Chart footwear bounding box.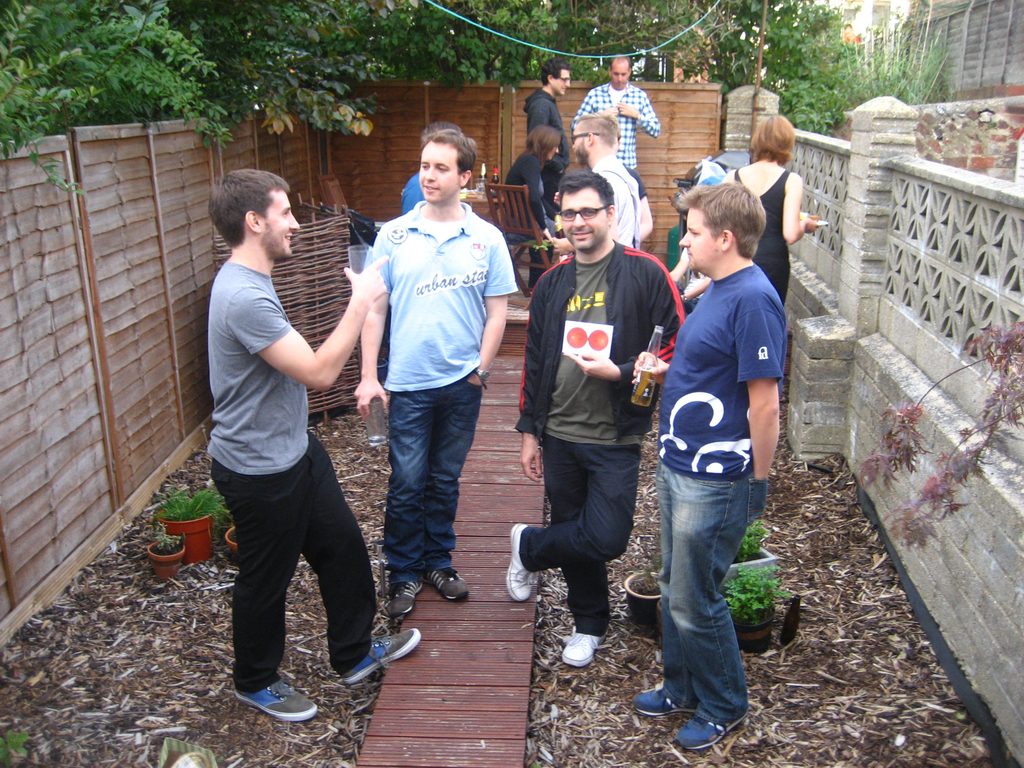
Charted: 429,559,477,602.
